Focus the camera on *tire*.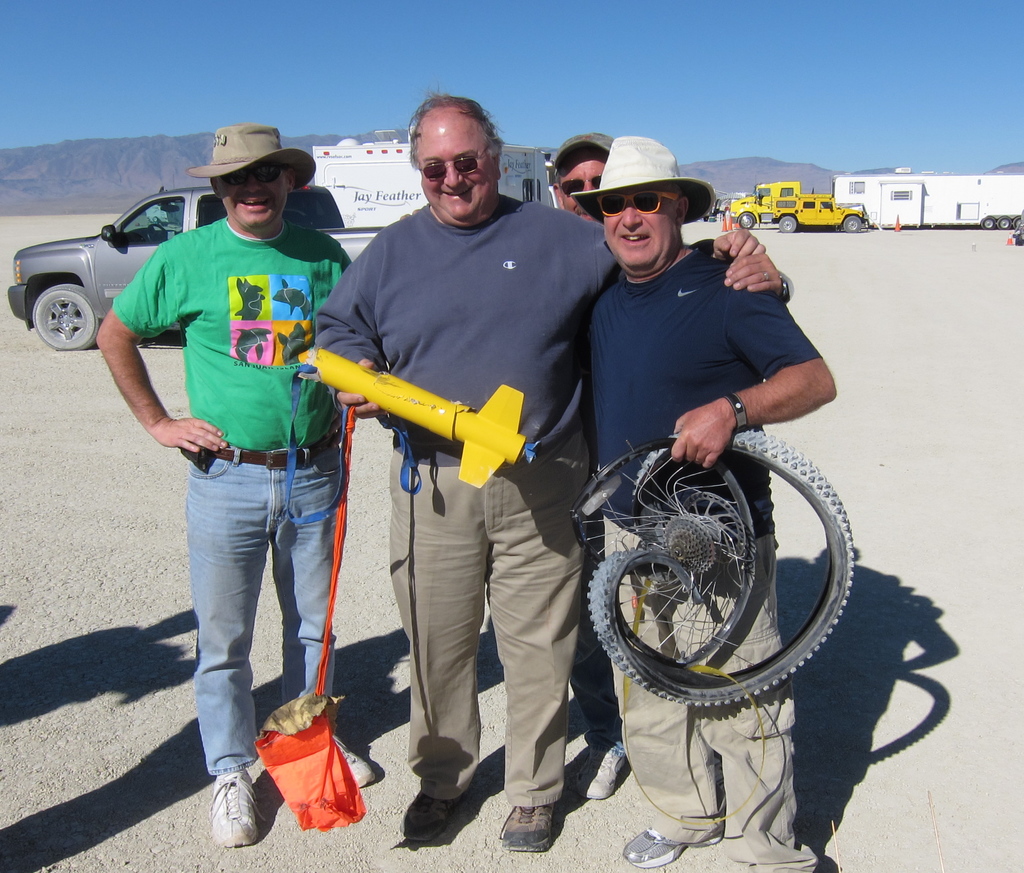
Focus region: rect(845, 217, 860, 232).
